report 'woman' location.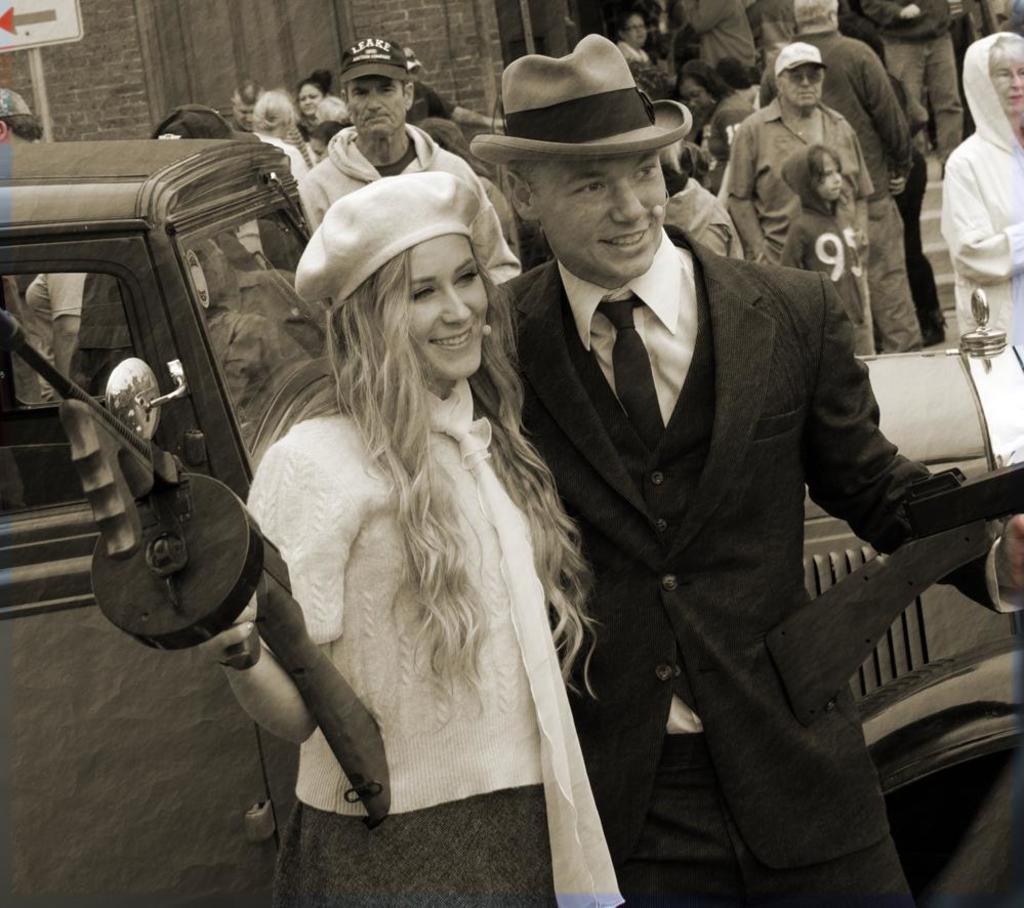
Report: BBox(294, 71, 333, 146).
